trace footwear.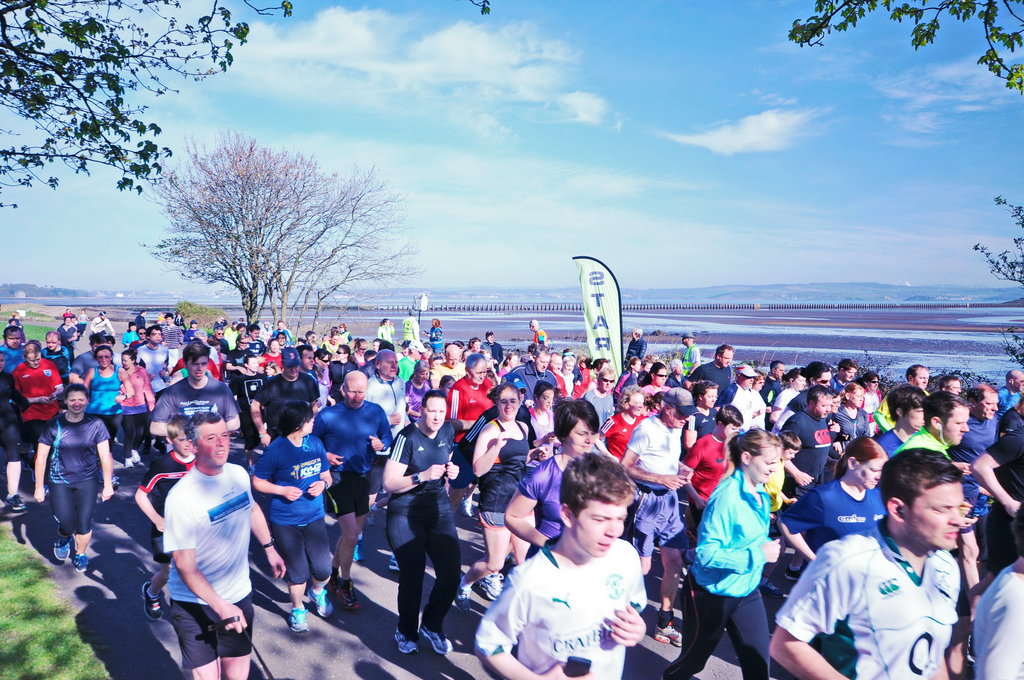
Traced to bbox=(417, 623, 455, 654).
